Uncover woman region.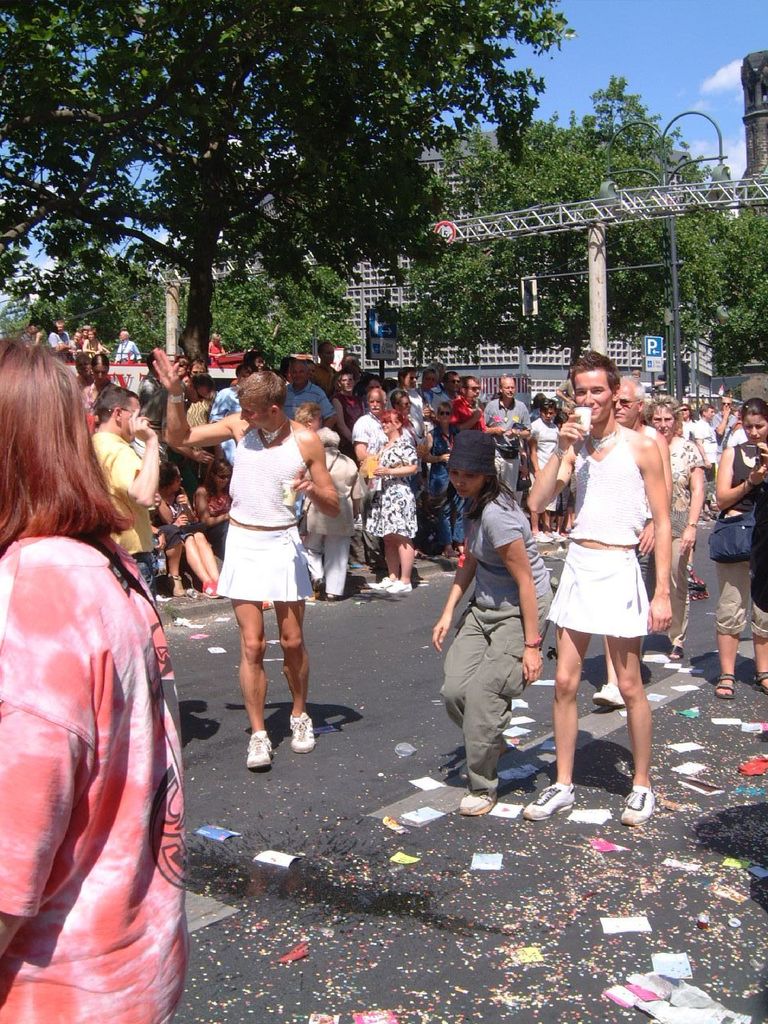
Uncovered: Rect(0, 336, 186, 1023).
